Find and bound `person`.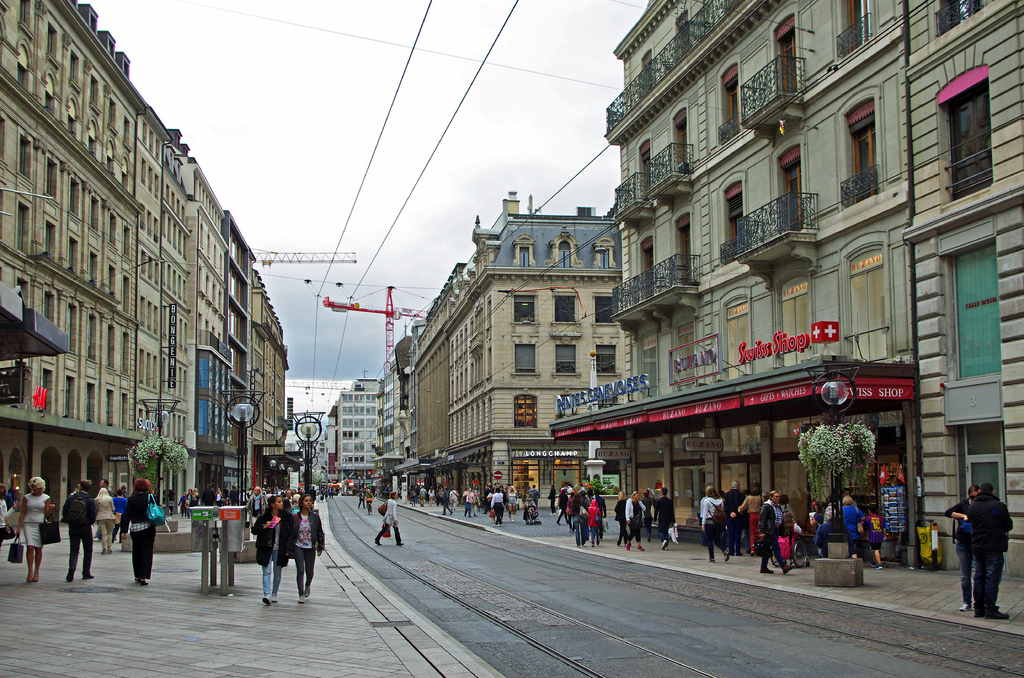
Bound: 5/472/19/533.
